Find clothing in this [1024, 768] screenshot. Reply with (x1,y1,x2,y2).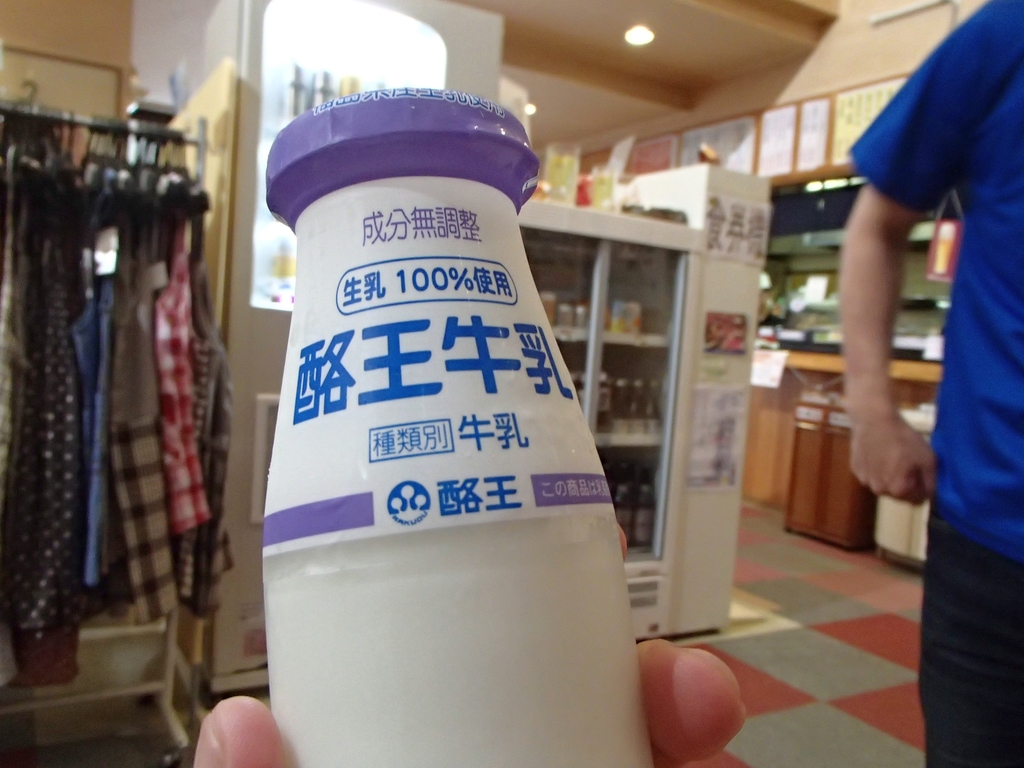
(844,0,1023,563).
